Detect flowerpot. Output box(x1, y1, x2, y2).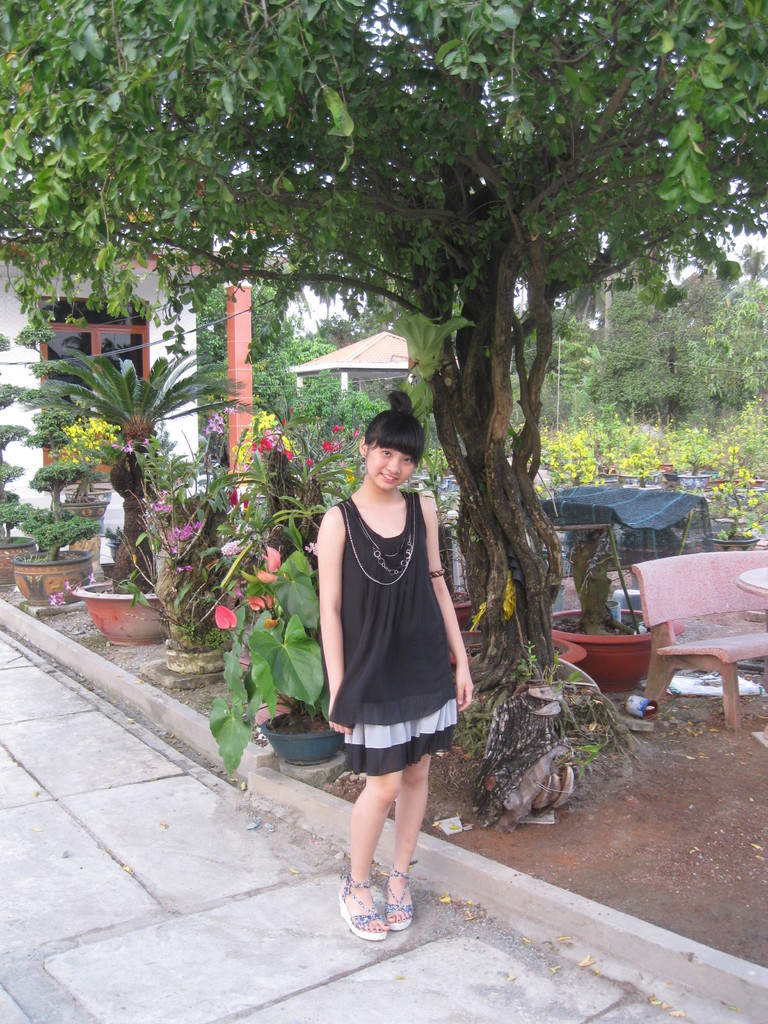
box(167, 640, 230, 675).
